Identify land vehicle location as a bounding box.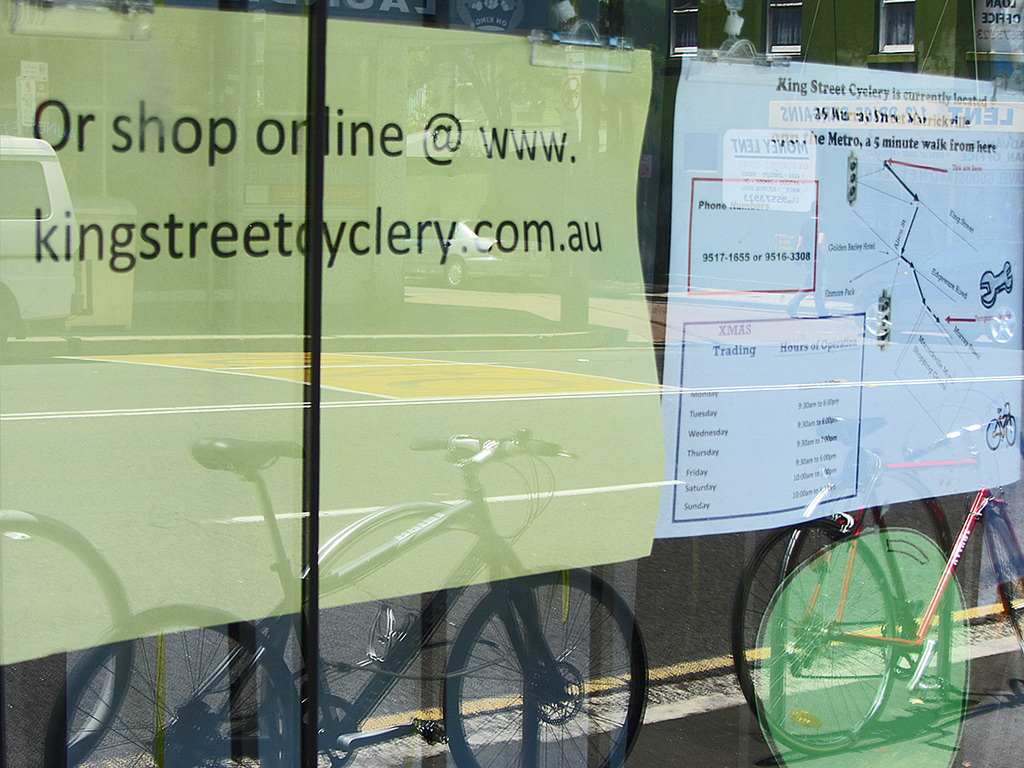
(left=118, top=362, right=664, bottom=767).
